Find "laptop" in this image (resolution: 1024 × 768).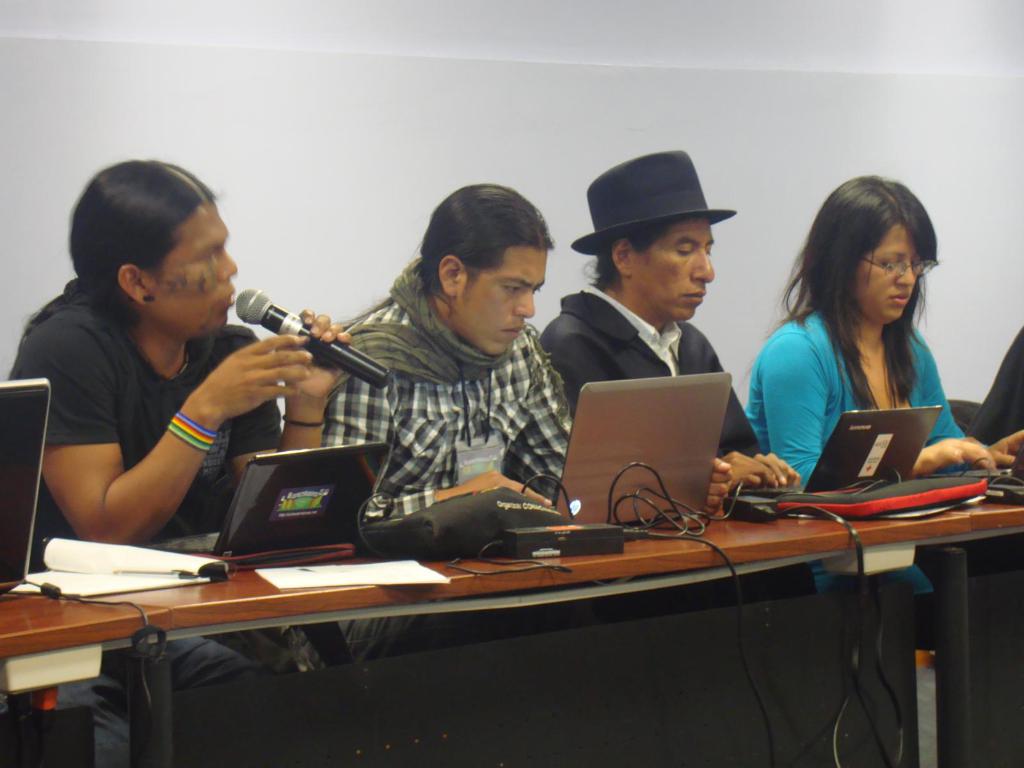
(left=161, top=445, right=388, bottom=556).
